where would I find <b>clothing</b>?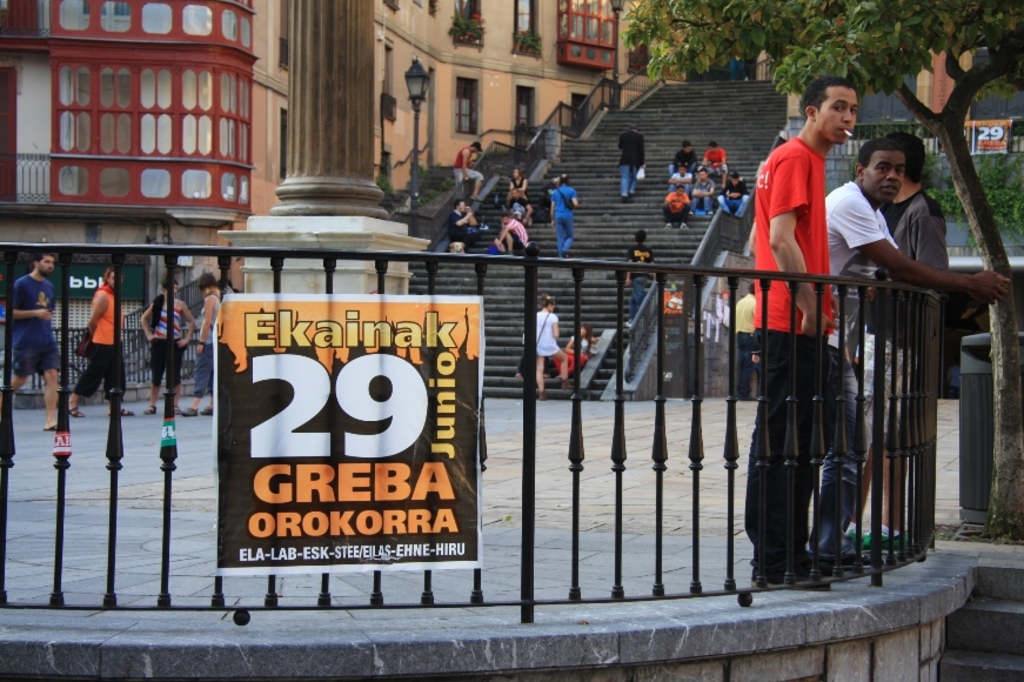
At (left=550, top=182, right=575, bottom=250).
